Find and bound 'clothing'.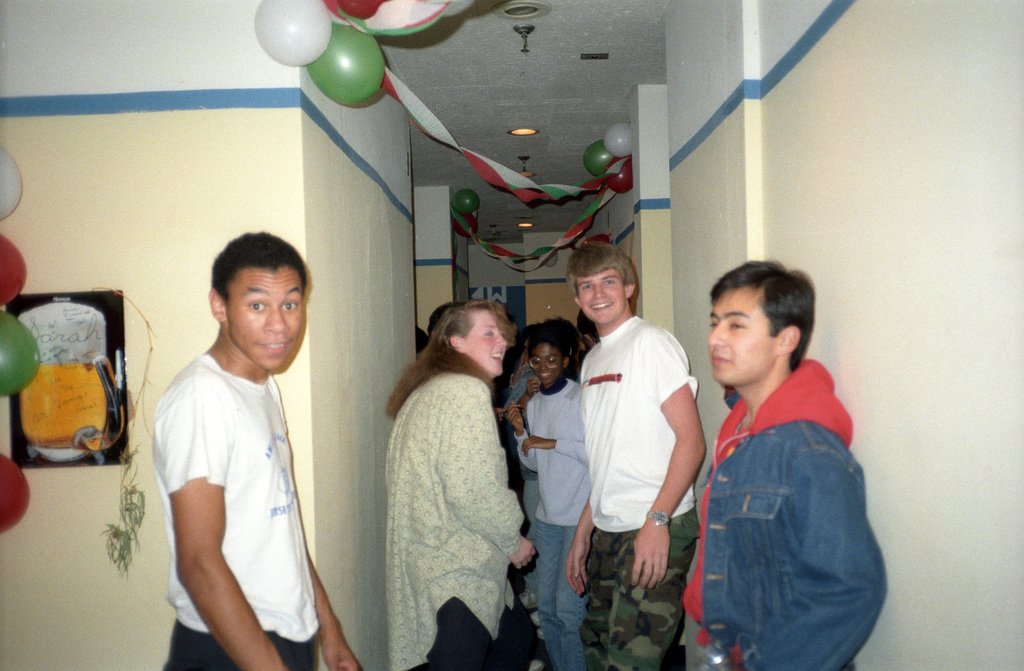
Bound: <region>157, 349, 326, 640</region>.
